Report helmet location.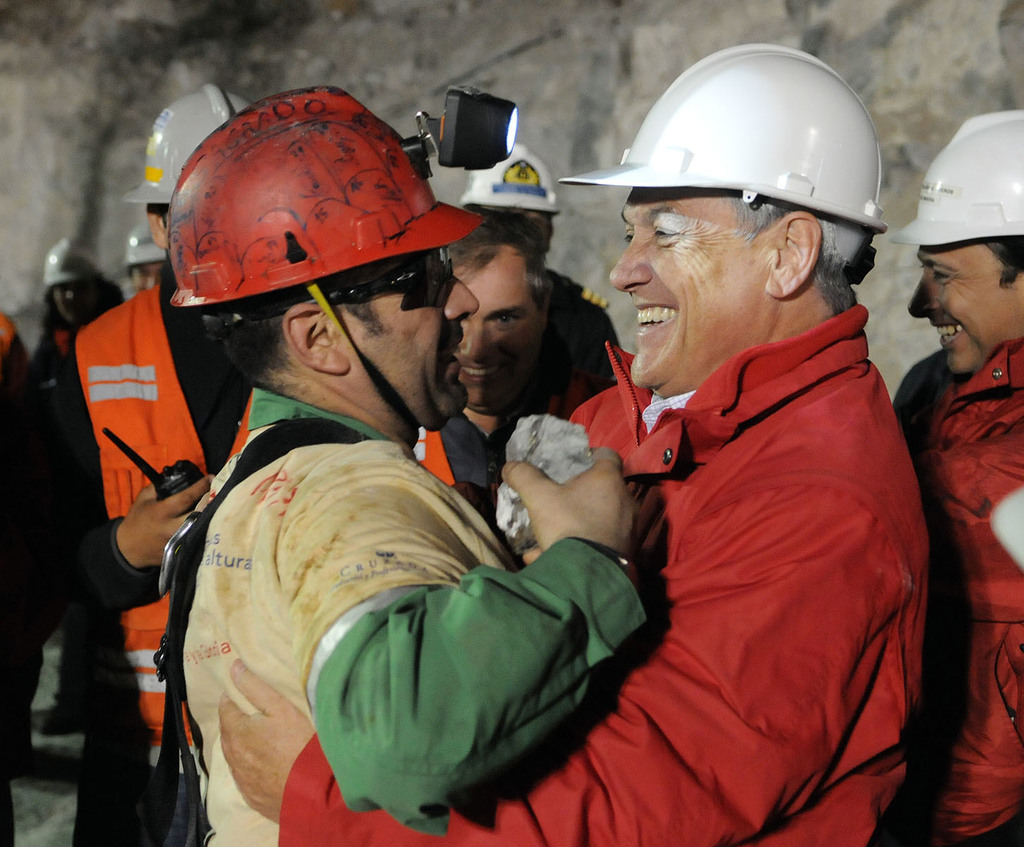
Report: [551,39,880,282].
